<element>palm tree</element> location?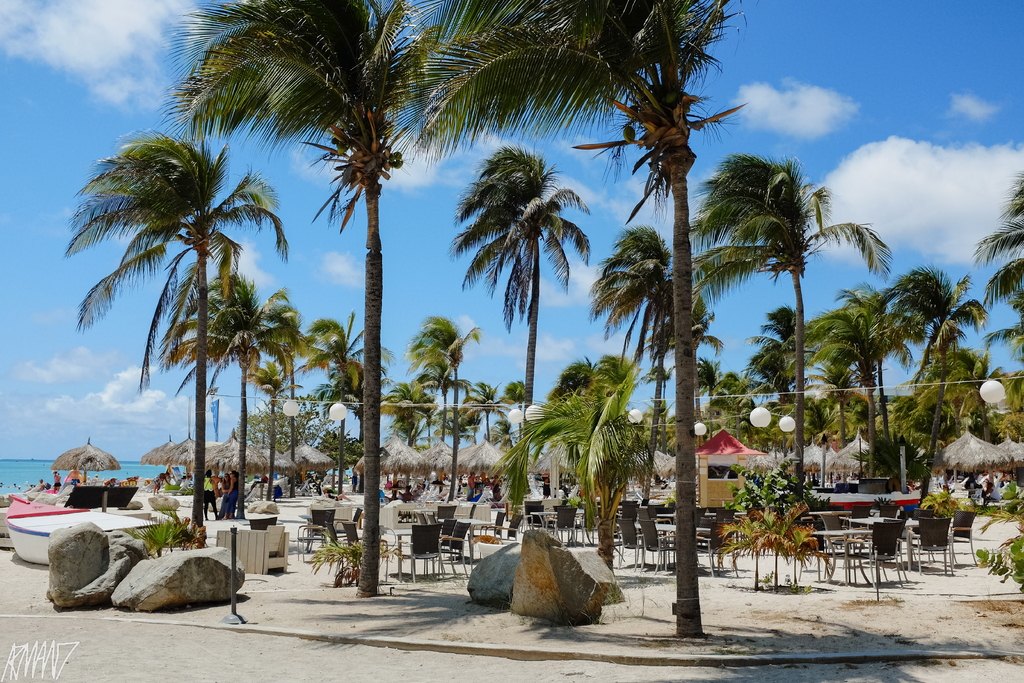
bbox(186, 0, 385, 605)
